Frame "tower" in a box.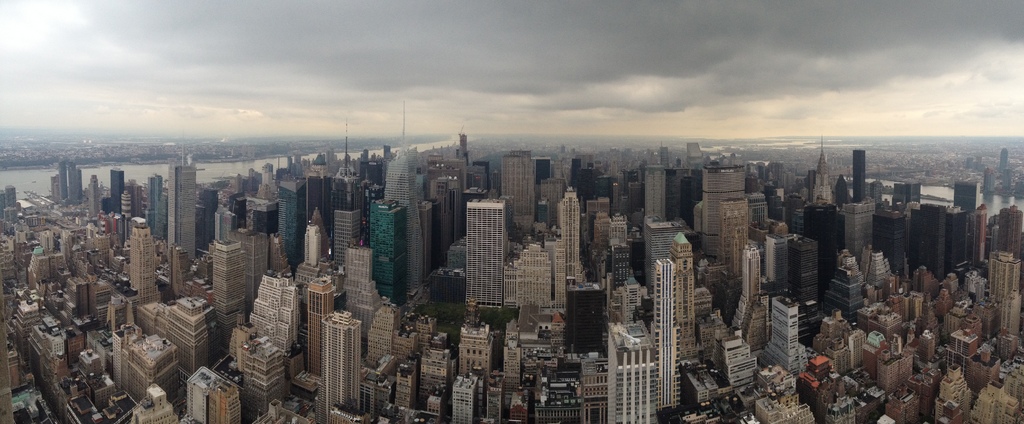
locate(888, 182, 922, 221).
